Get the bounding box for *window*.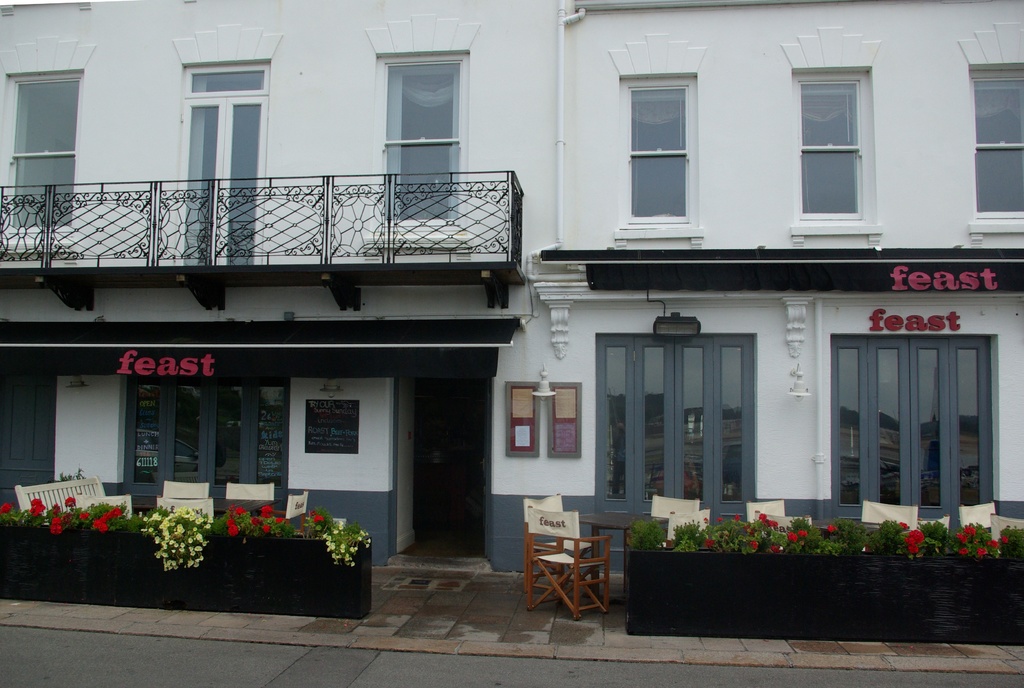
select_region(630, 85, 687, 227).
